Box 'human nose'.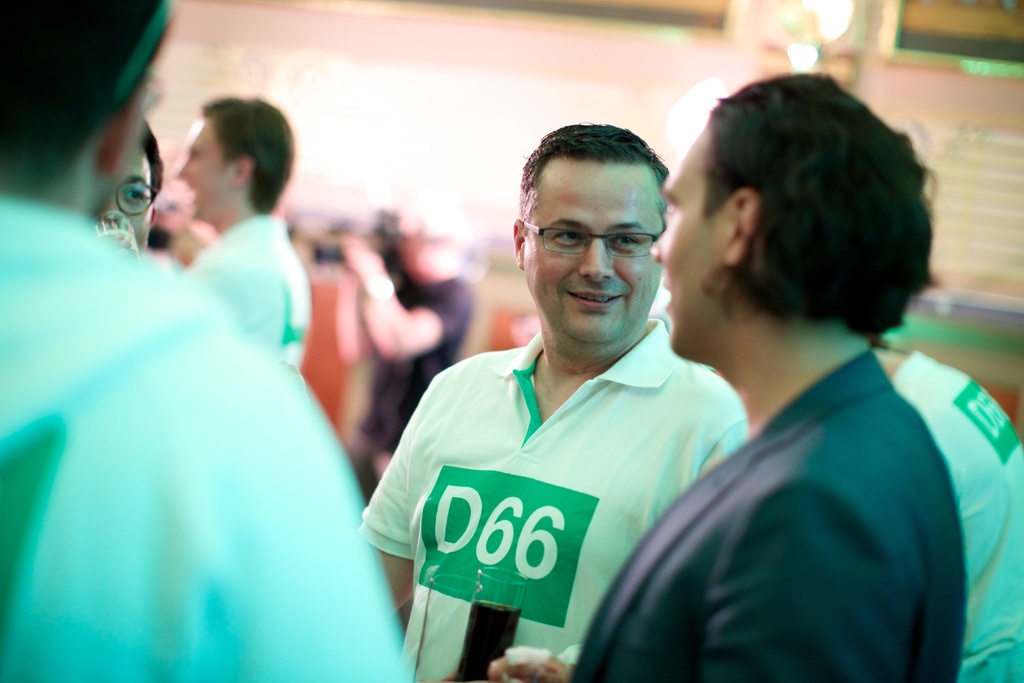
576,235,614,283.
